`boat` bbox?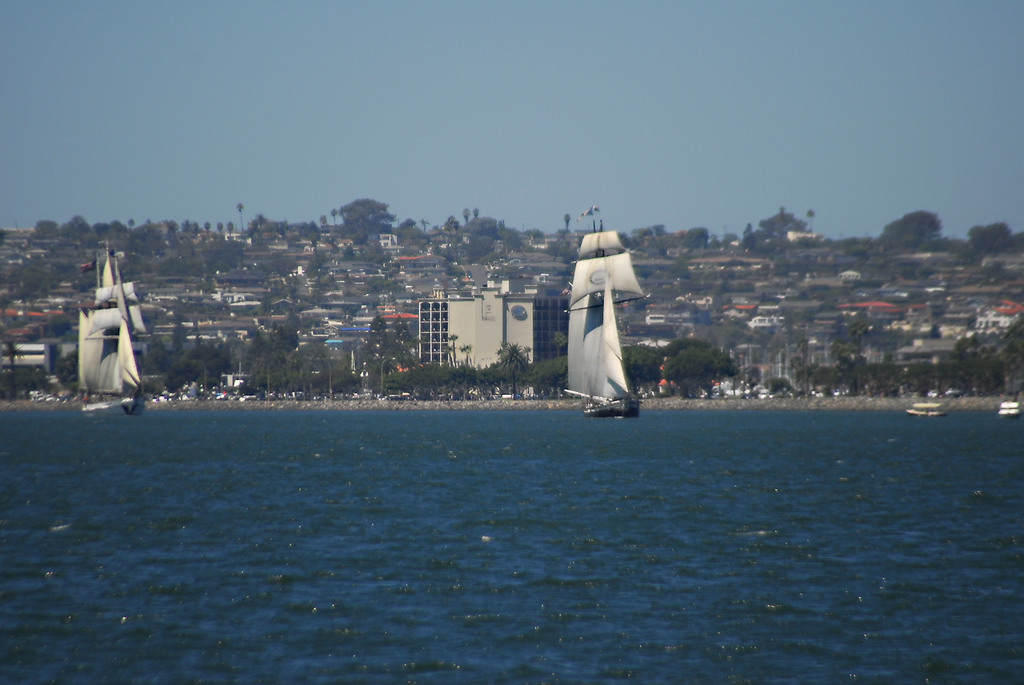
left=563, top=204, right=648, bottom=418
